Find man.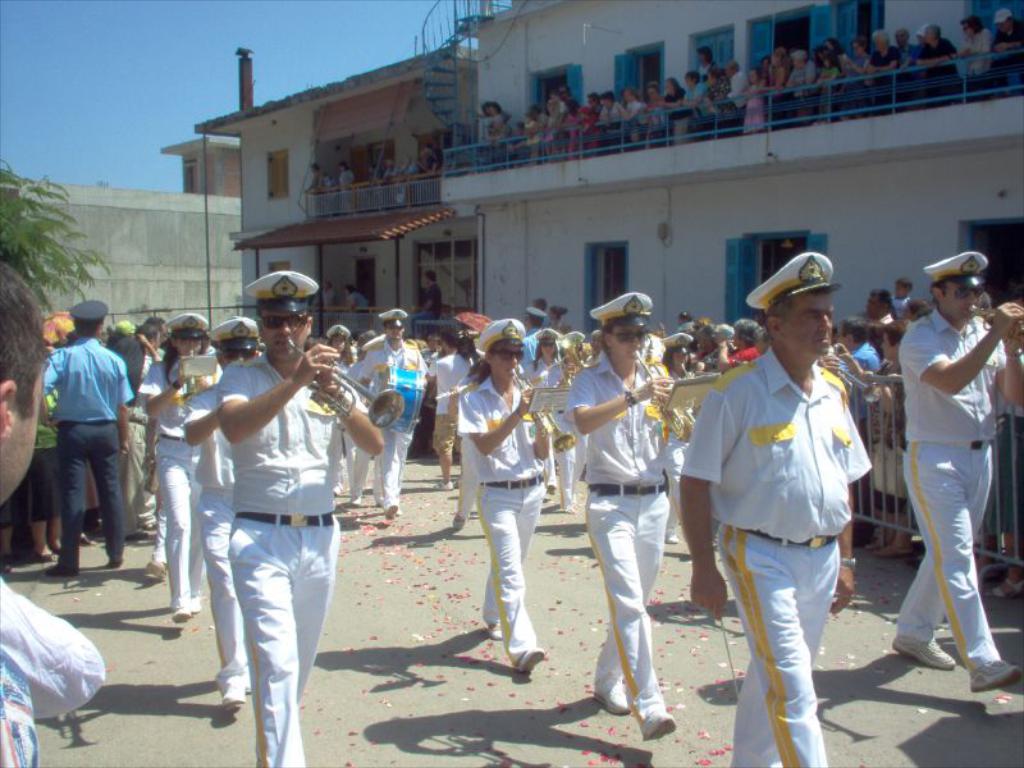
[x1=357, y1=305, x2=436, y2=512].
